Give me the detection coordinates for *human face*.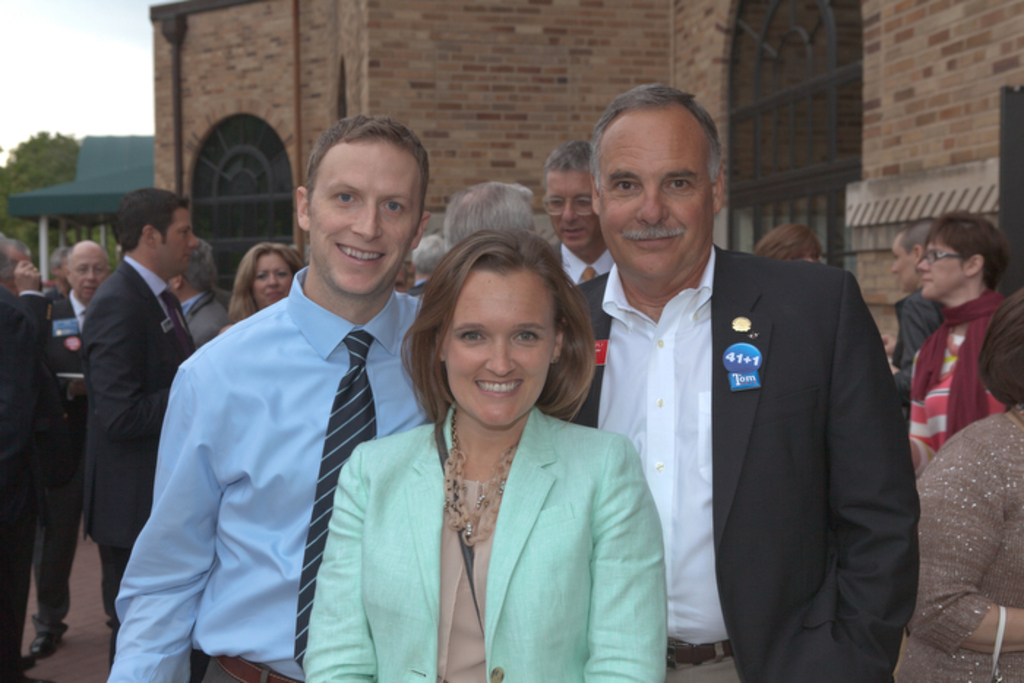
446 262 551 430.
